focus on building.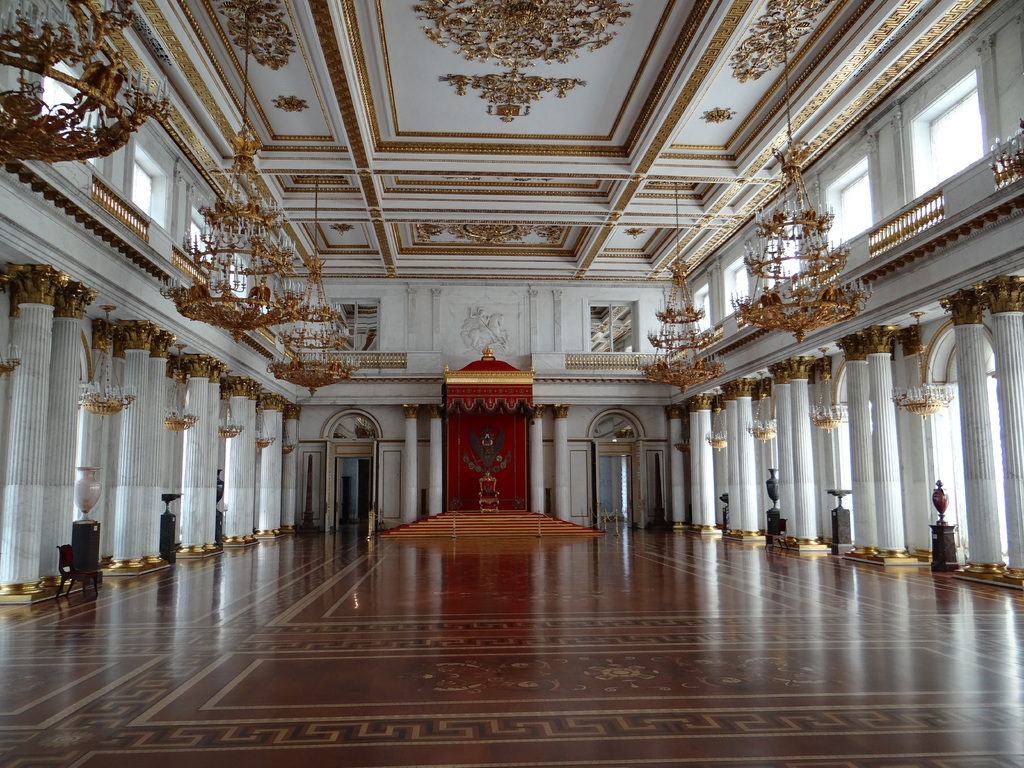
Focused at left=0, top=0, right=1023, bottom=767.
